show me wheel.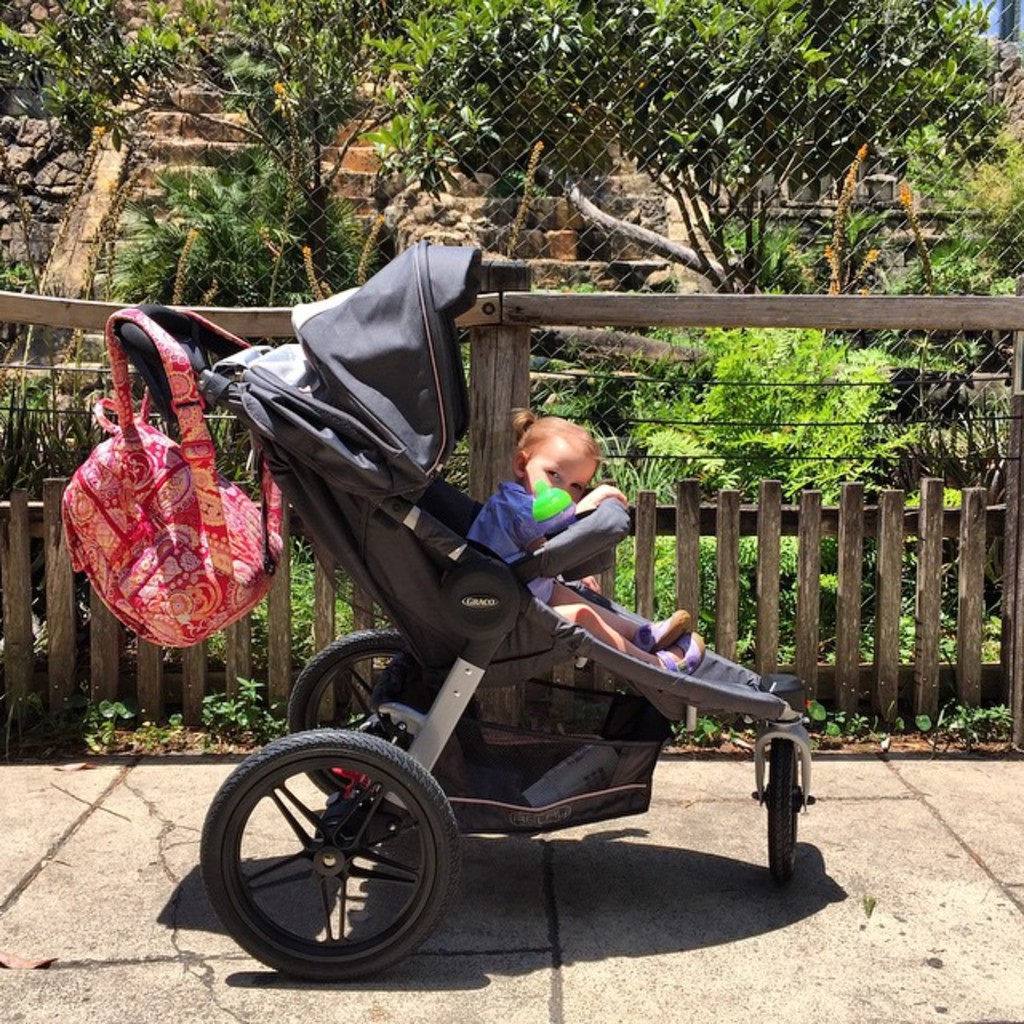
wheel is here: select_region(195, 731, 478, 997).
